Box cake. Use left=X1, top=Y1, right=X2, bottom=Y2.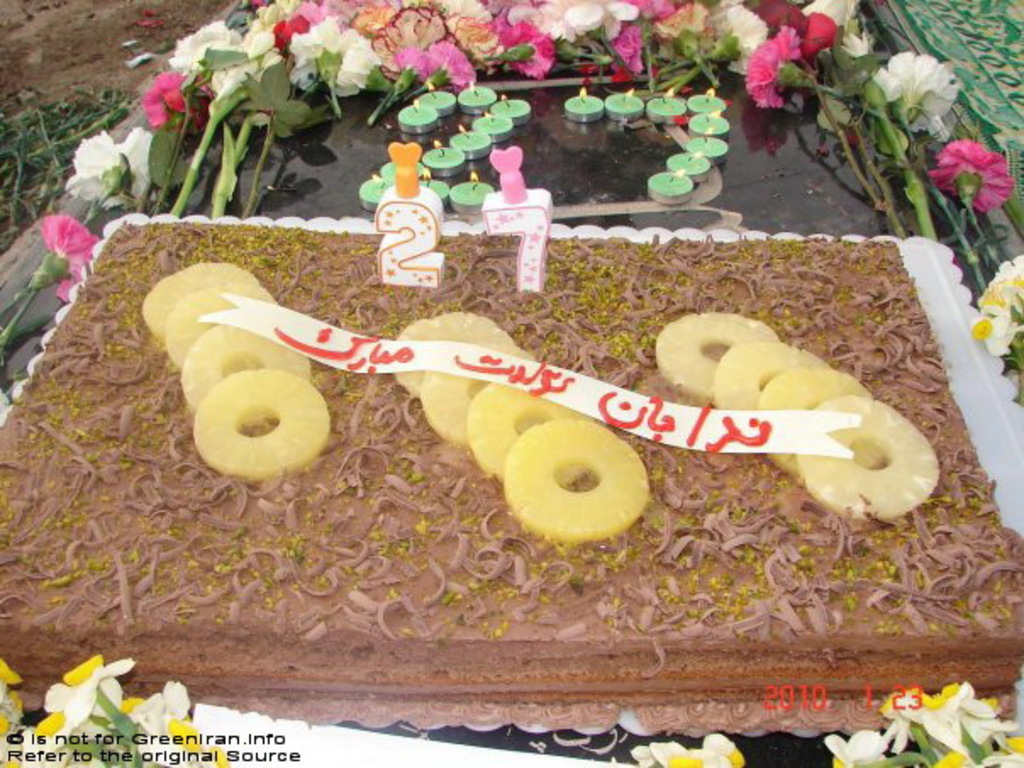
left=0, top=141, right=1022, bottom=727.
